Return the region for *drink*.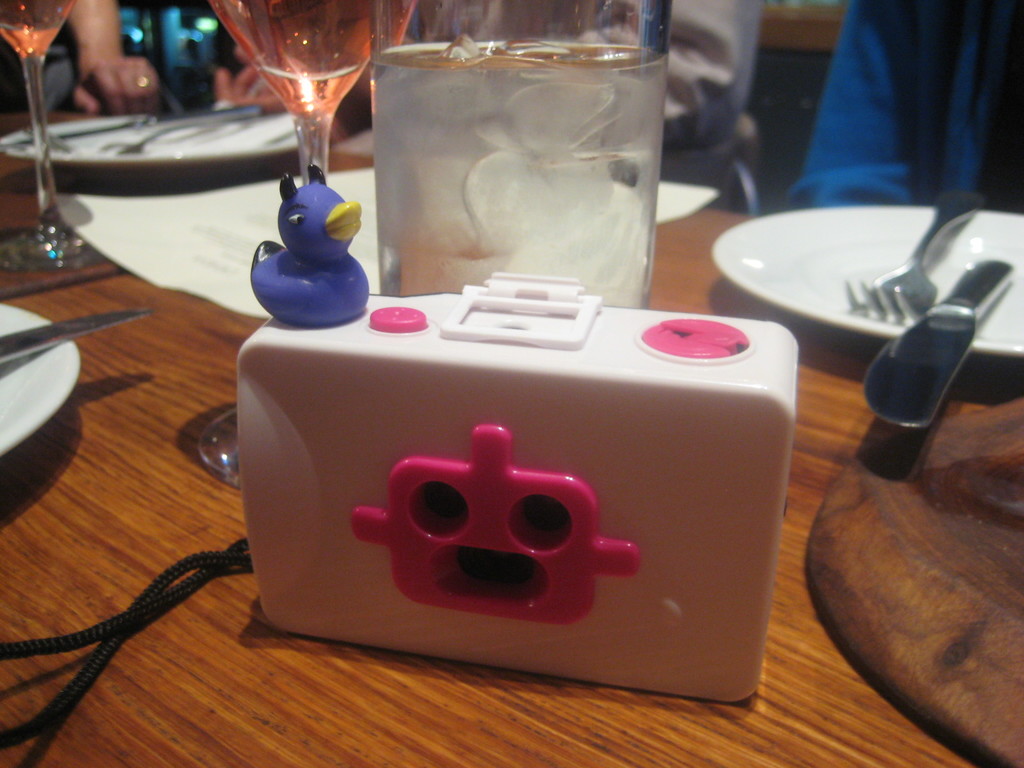
0 0 81 60.
